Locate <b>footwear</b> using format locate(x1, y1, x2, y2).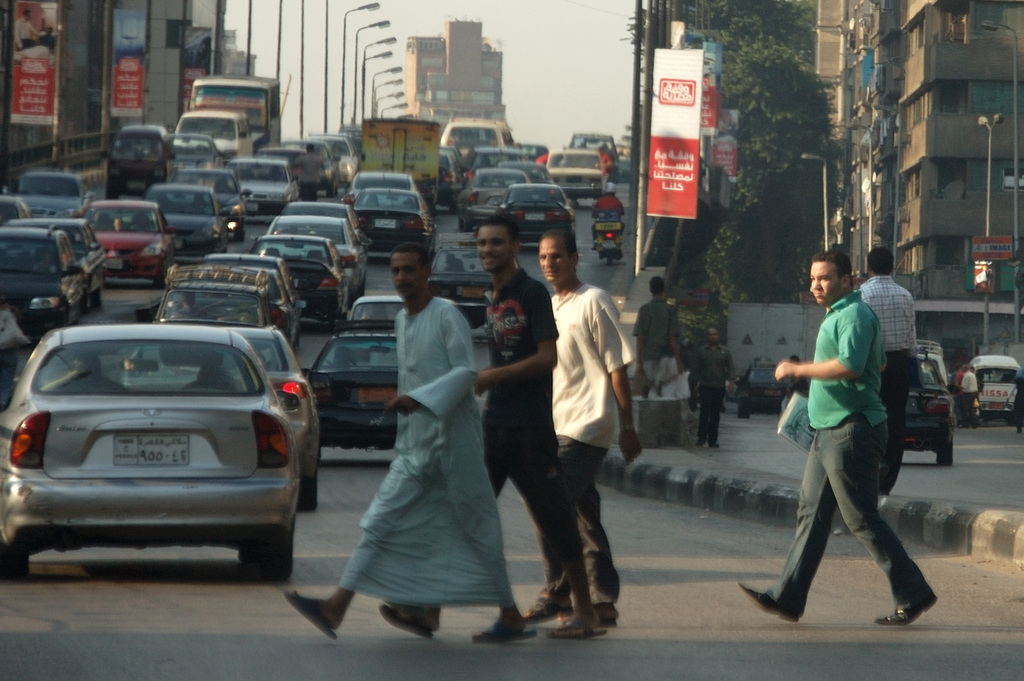
locate(710, 440, 721, 447).
